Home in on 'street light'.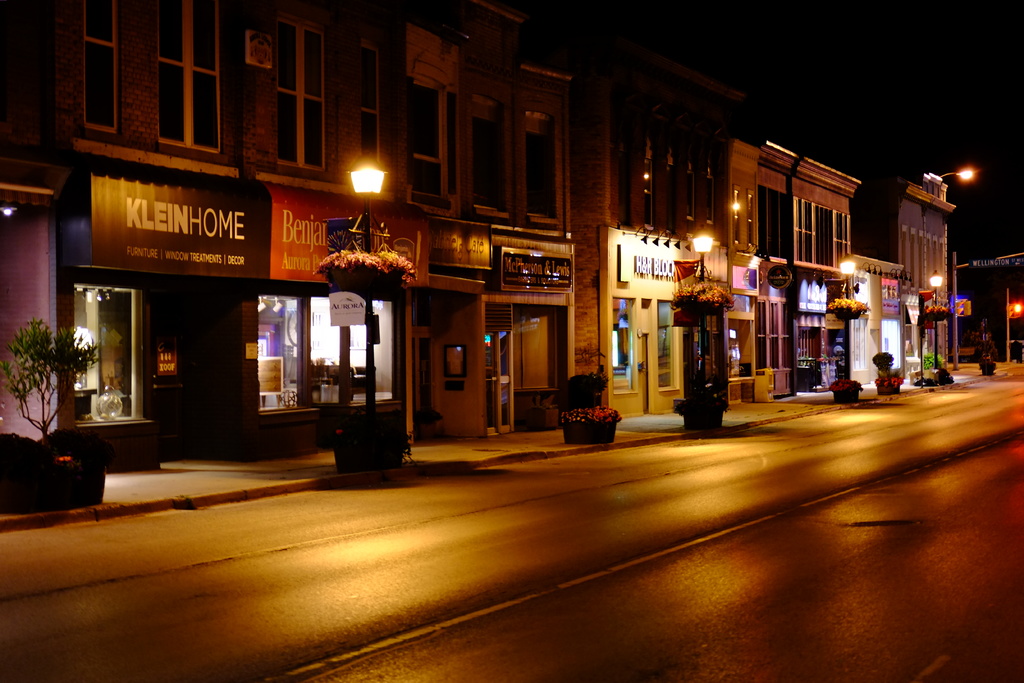
Homed in at [692,233,727,397].
